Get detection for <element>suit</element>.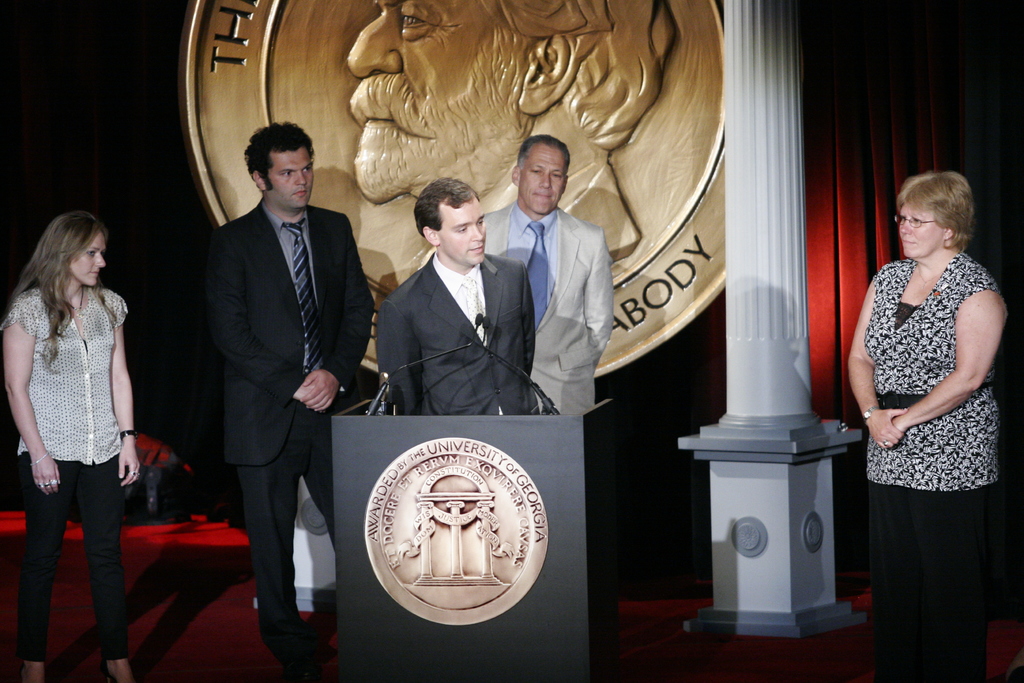
Detection: [481,199,616,415].
